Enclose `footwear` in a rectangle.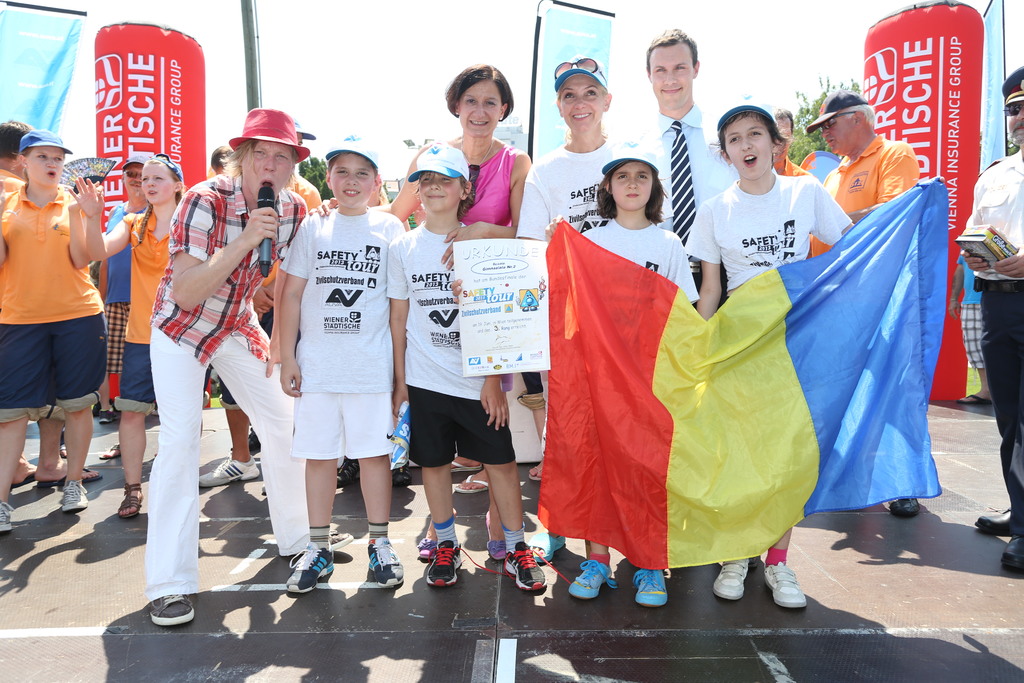
BBox(451, 459, 488, 473).
